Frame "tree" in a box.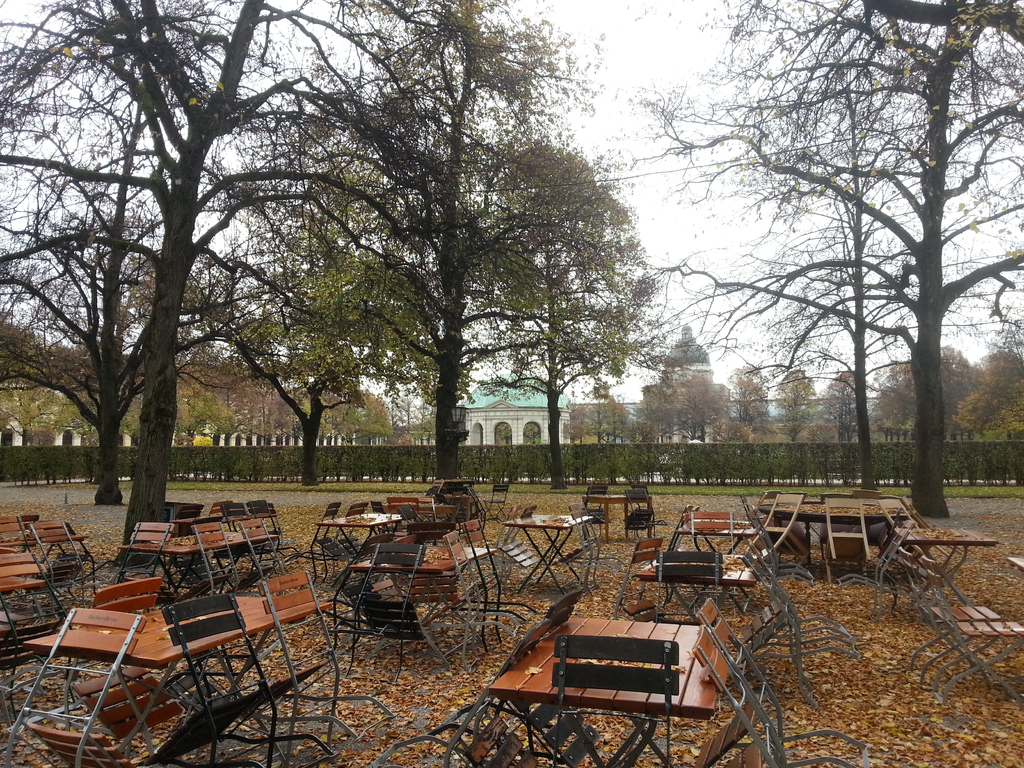
714:419:761:458.
